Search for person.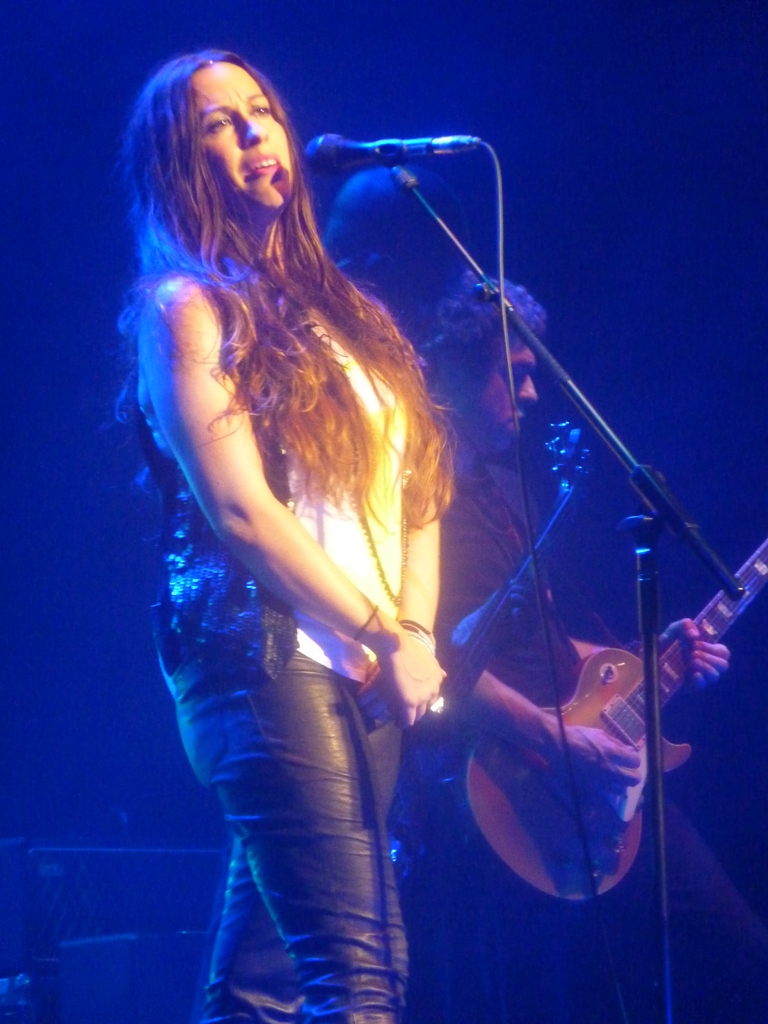
Found at <box>412,273,767,1023</box>.
